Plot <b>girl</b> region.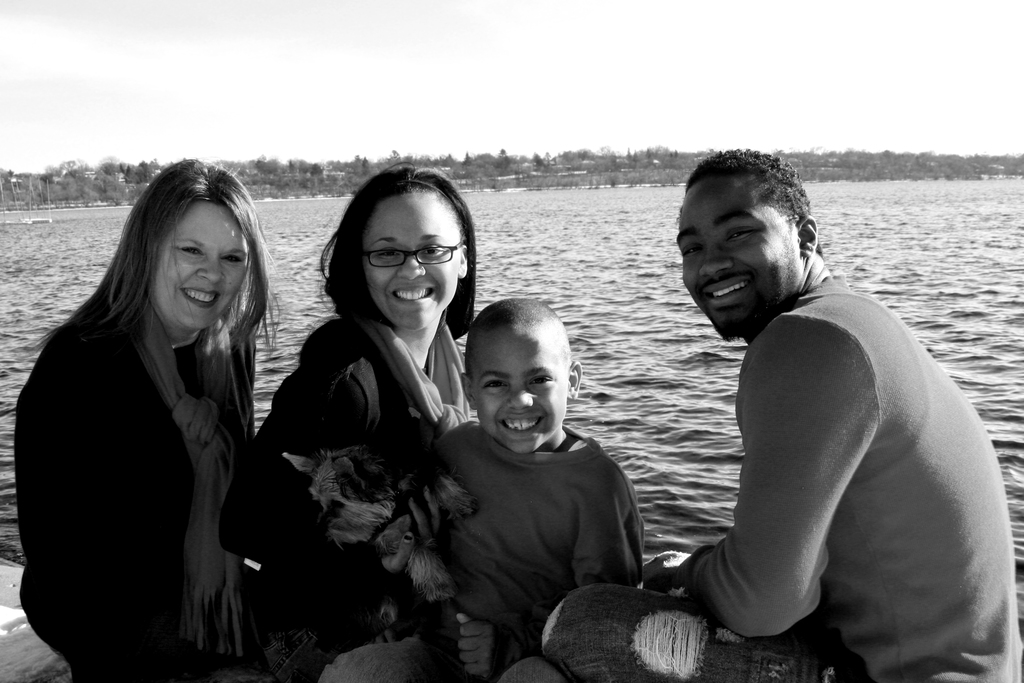
Plotted at bbox=(19, 152, 289, 682).
